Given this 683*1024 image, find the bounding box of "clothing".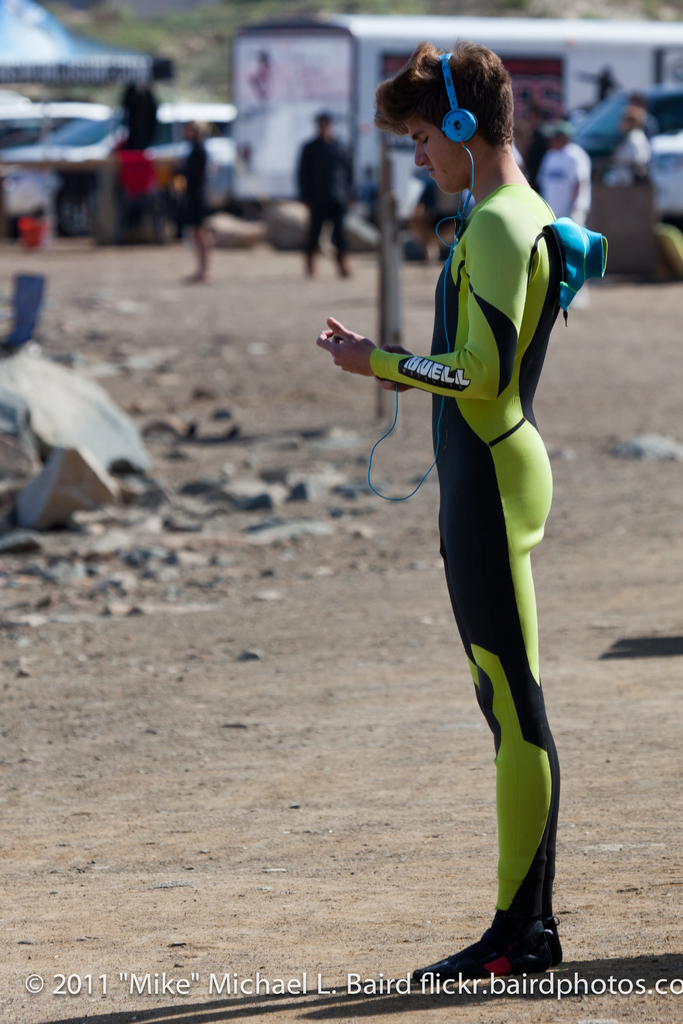
[172, 140, 205, 227].
